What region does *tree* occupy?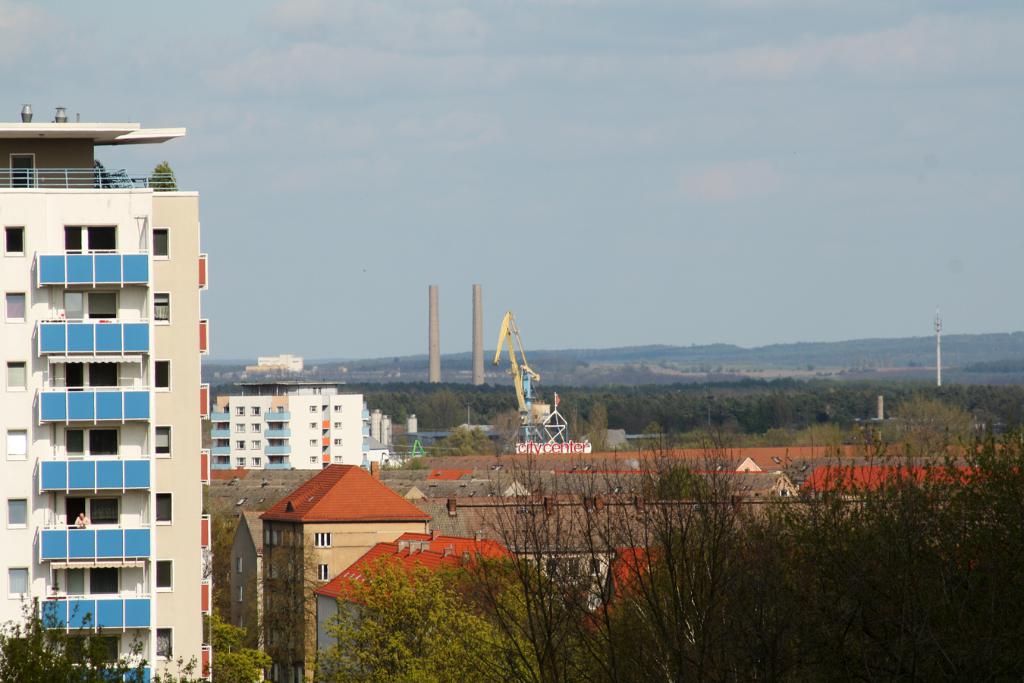
left=984, top=380, right=1023, bottom=429.
